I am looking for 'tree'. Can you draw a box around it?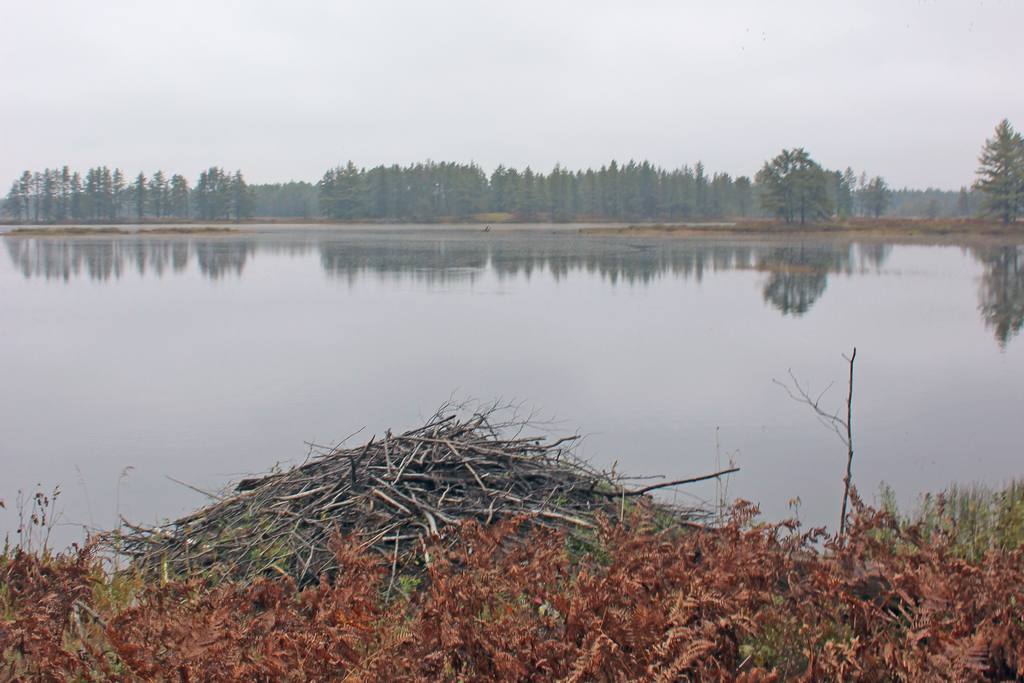
Sure, the bounding box is (left=964, top=114, right=1023, bottom=226).
